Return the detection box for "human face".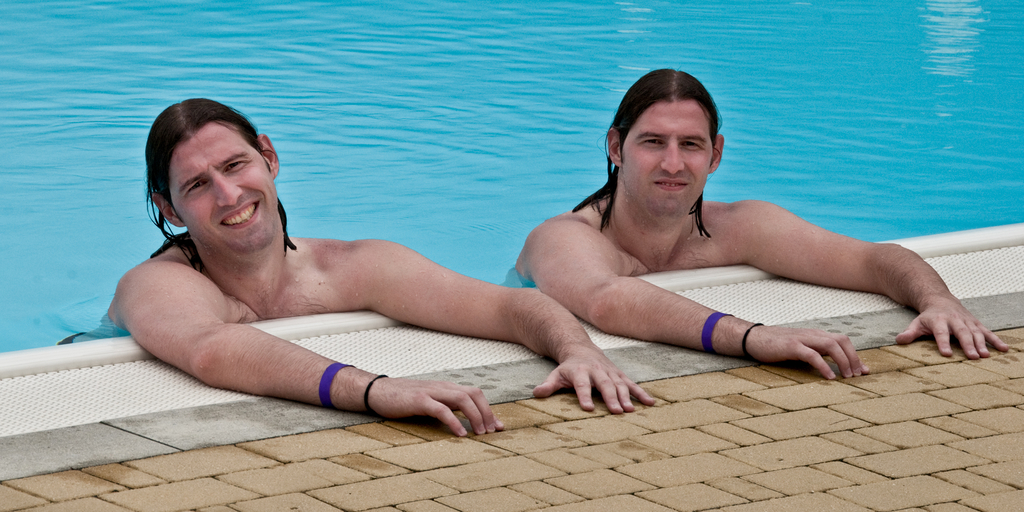
[x1=174, y1=116, x2=275, y2=253].
